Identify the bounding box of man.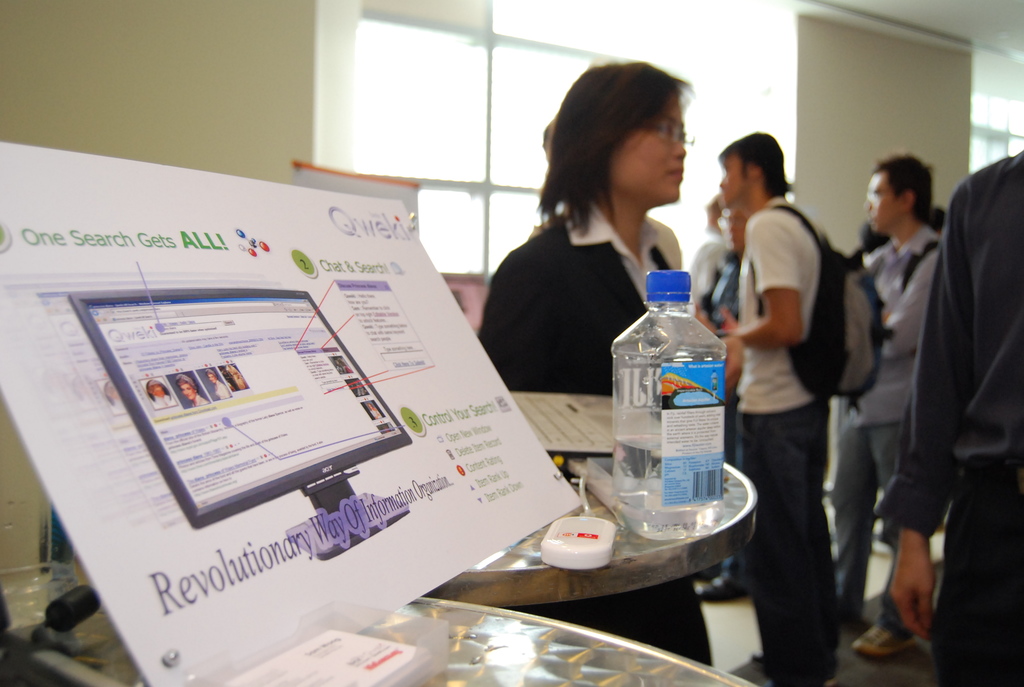
bbox(829, 157, 948, 670).
